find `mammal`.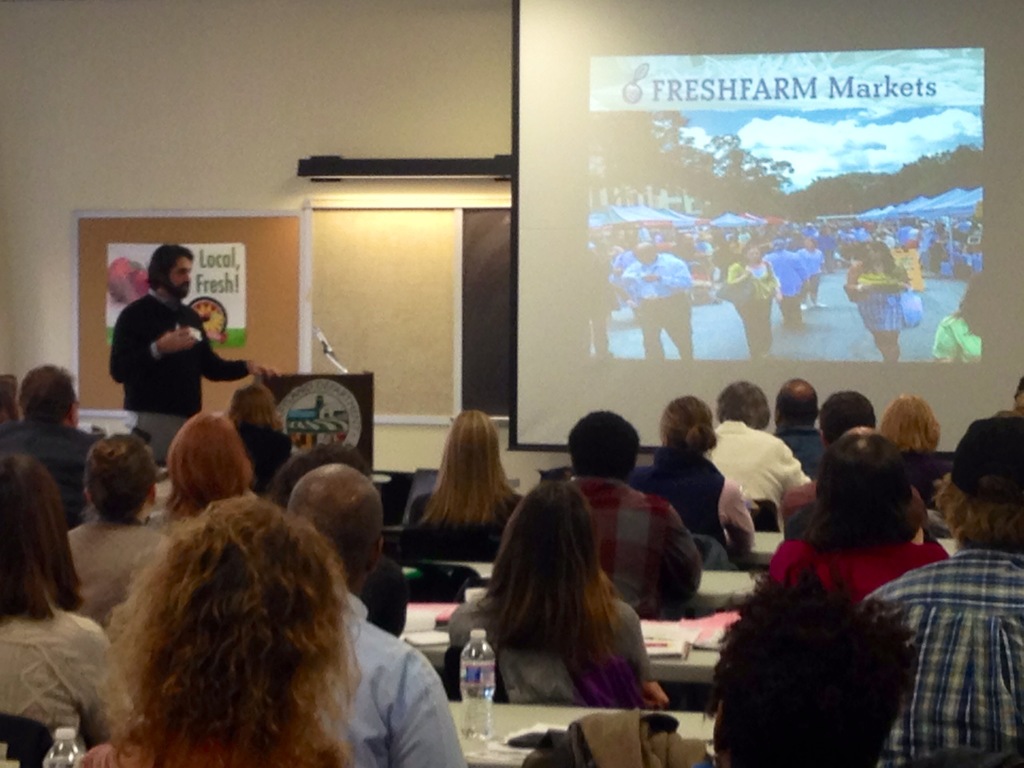
(758, 424, 937, 610).
